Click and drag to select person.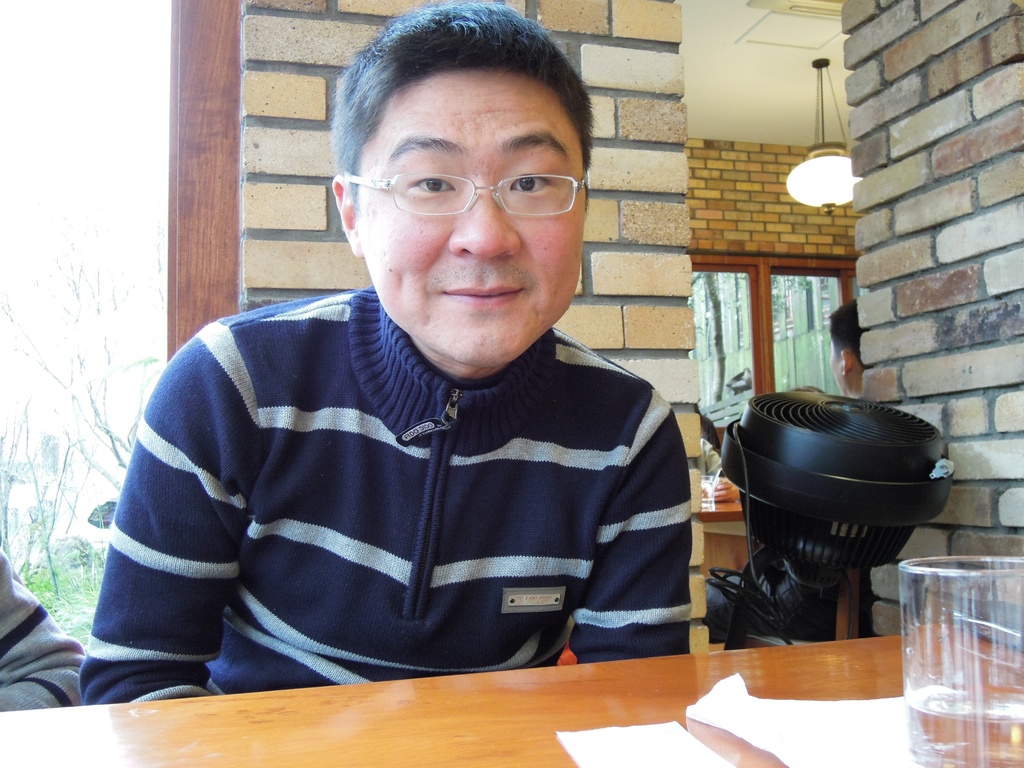
Selection: 705/298/871/643.
